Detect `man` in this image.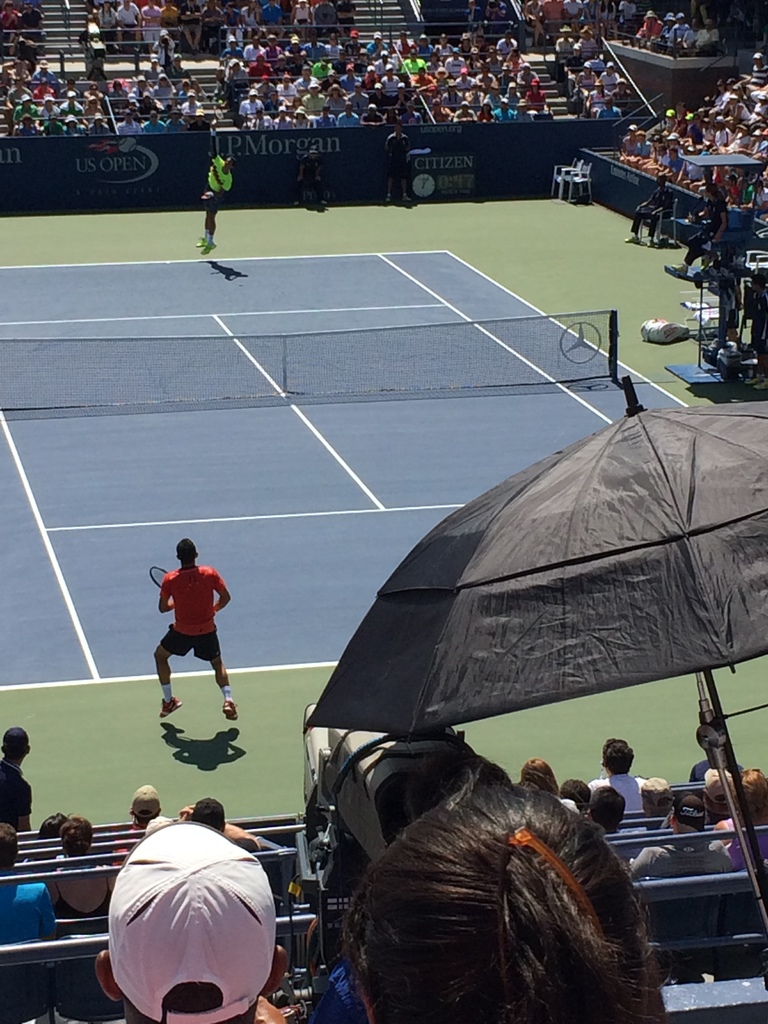
Detection: x1=97, y1=778, x2=297, y2=1023.
